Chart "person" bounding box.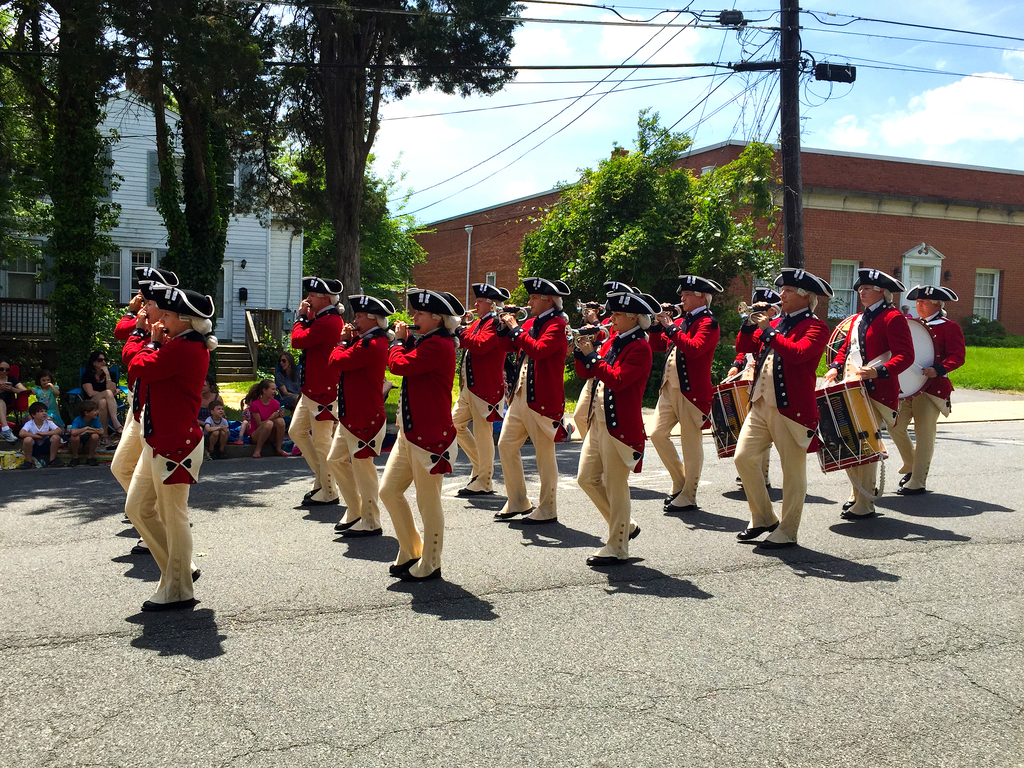
Charted: select_region(891, 281, 968, 498).
